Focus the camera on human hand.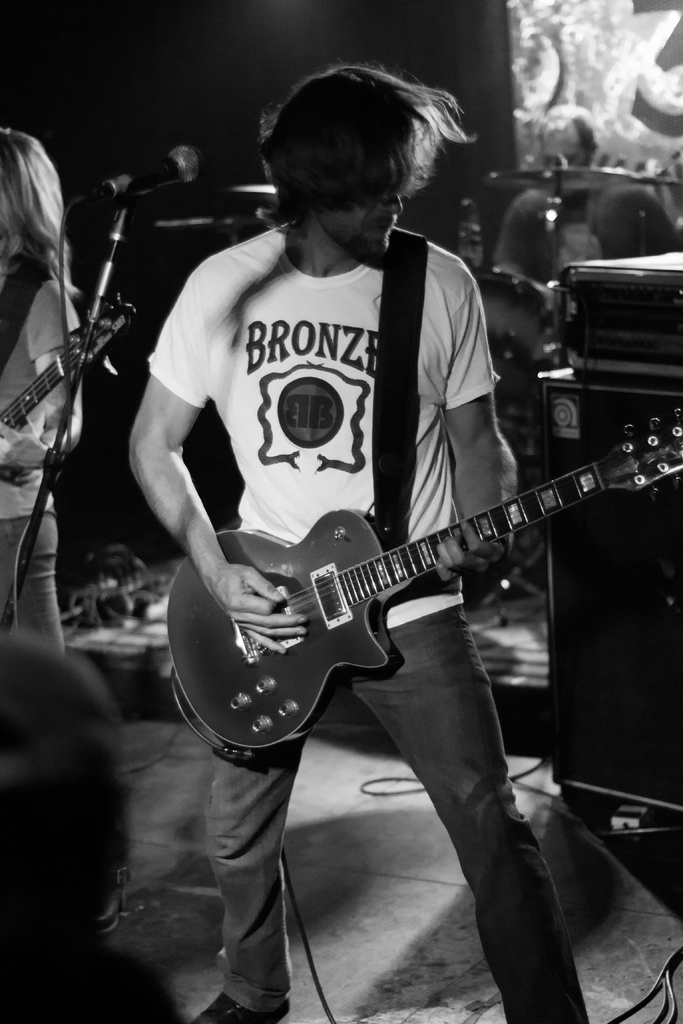
Focus region: rect(0, 406, 49, 472).
